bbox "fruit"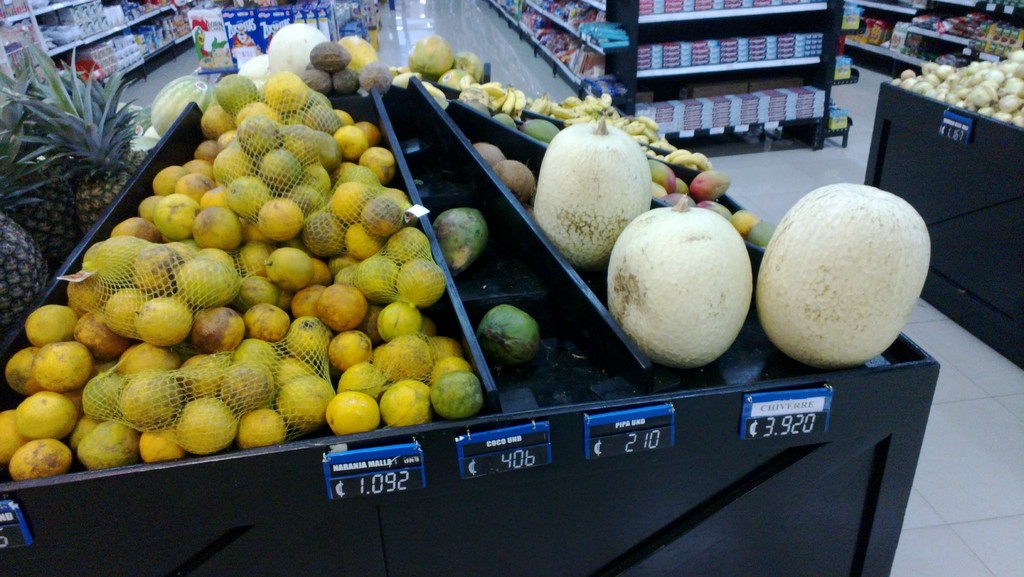
box=[756, 182, 934, 366]
